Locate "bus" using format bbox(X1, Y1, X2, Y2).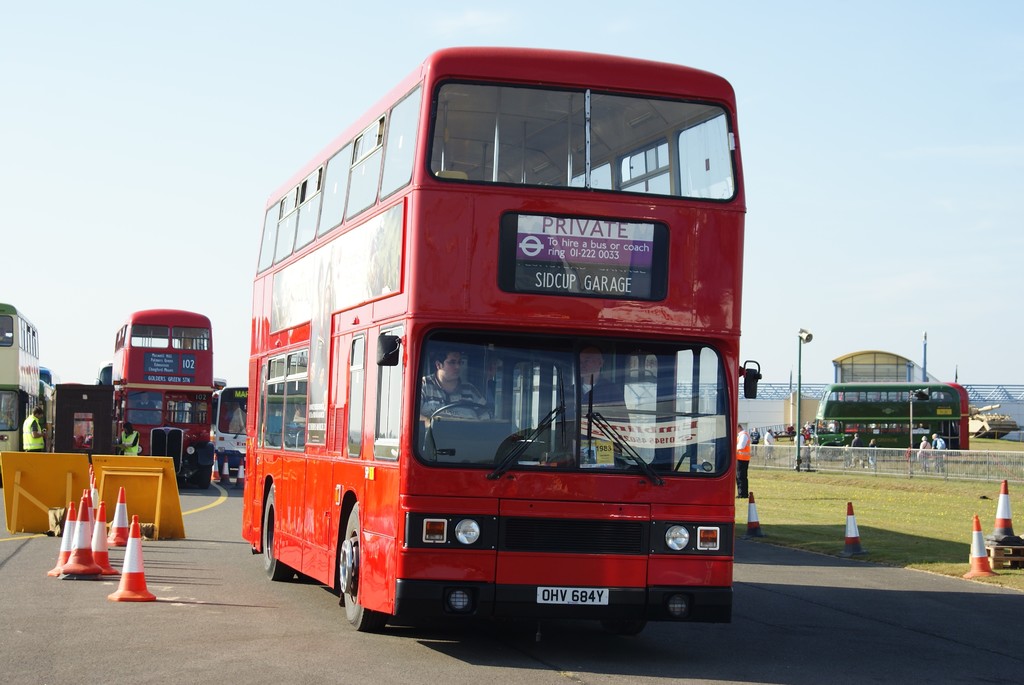
bbox(205, 384, 252, 480).
